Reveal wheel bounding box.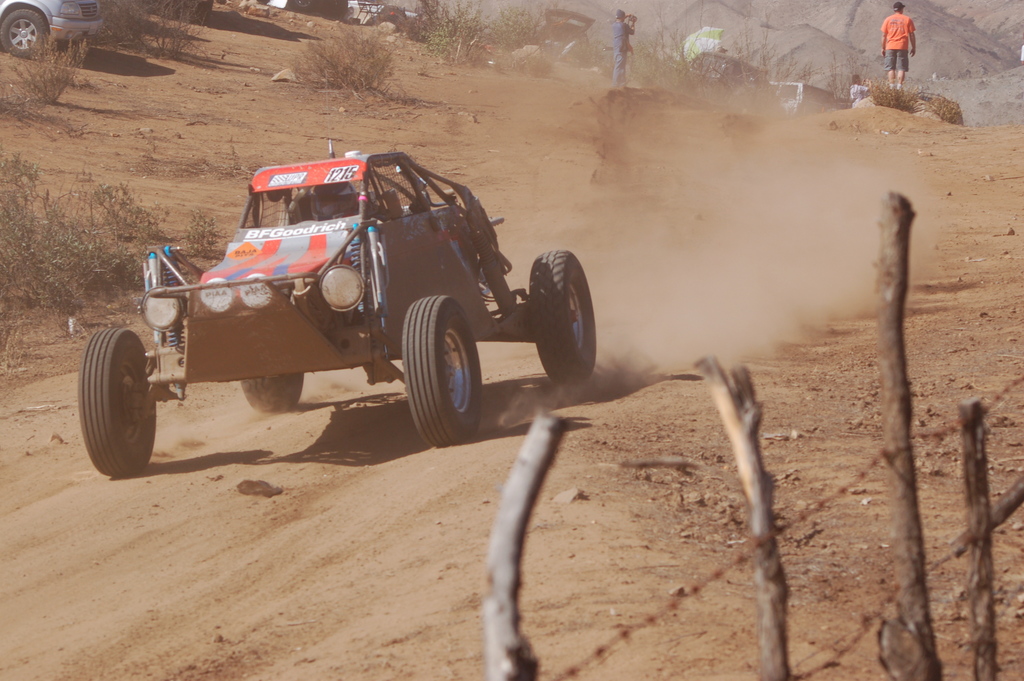
Revealed: <bbox>1, 10, 46, 58</bbox>.
